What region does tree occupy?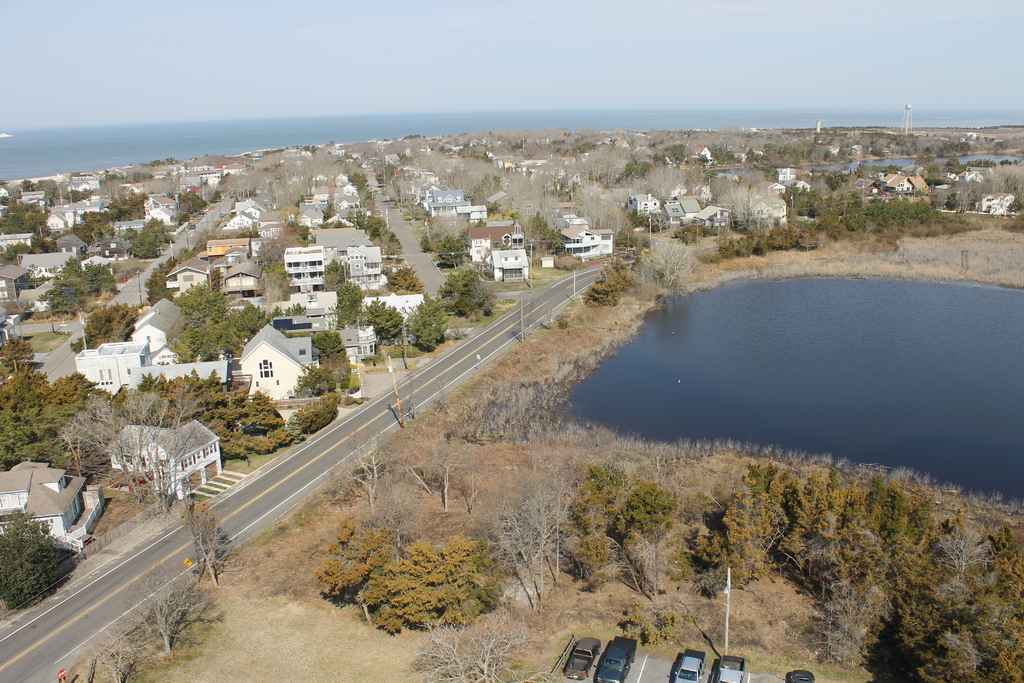
185, 504, 227, 583.
